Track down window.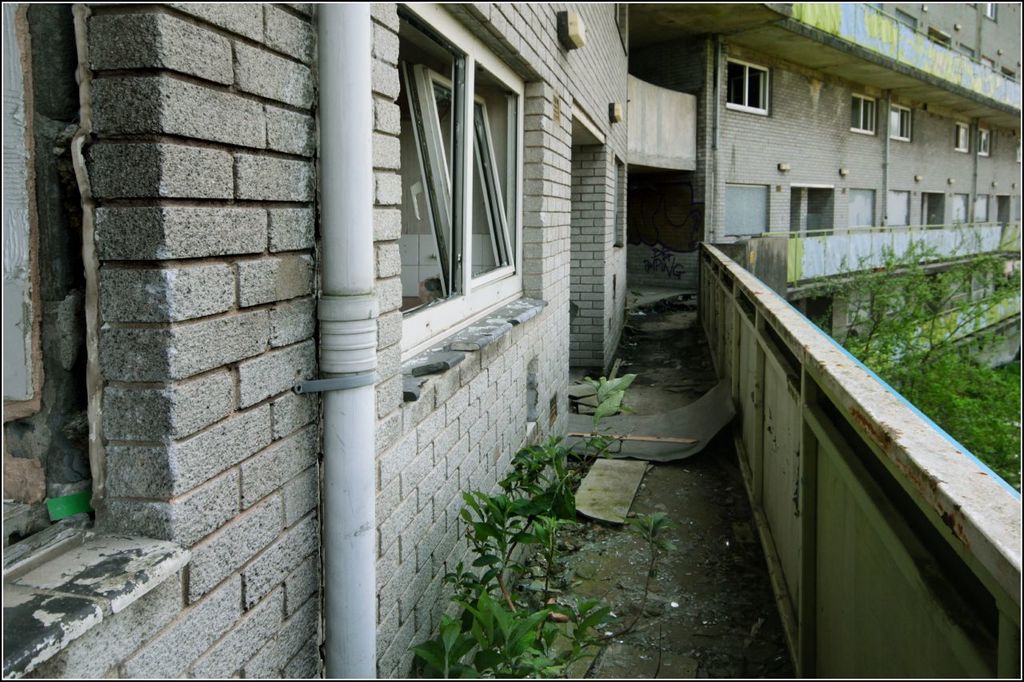
Tracked to (x1=954, y1=111, x2=976, y2=152).
